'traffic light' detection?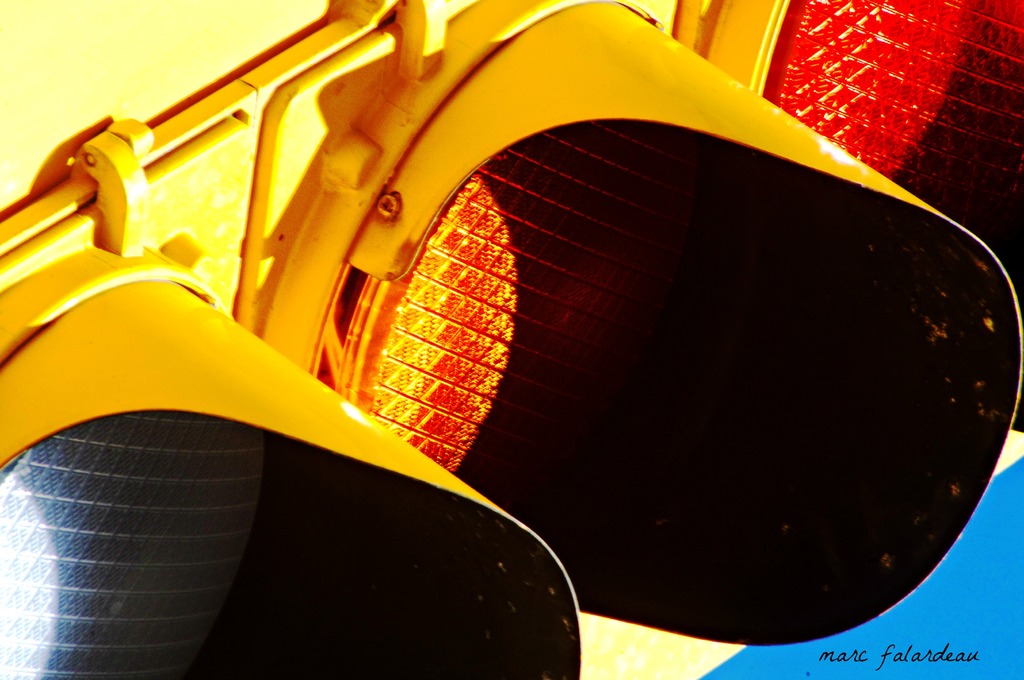
0, 0, 1023, 679
